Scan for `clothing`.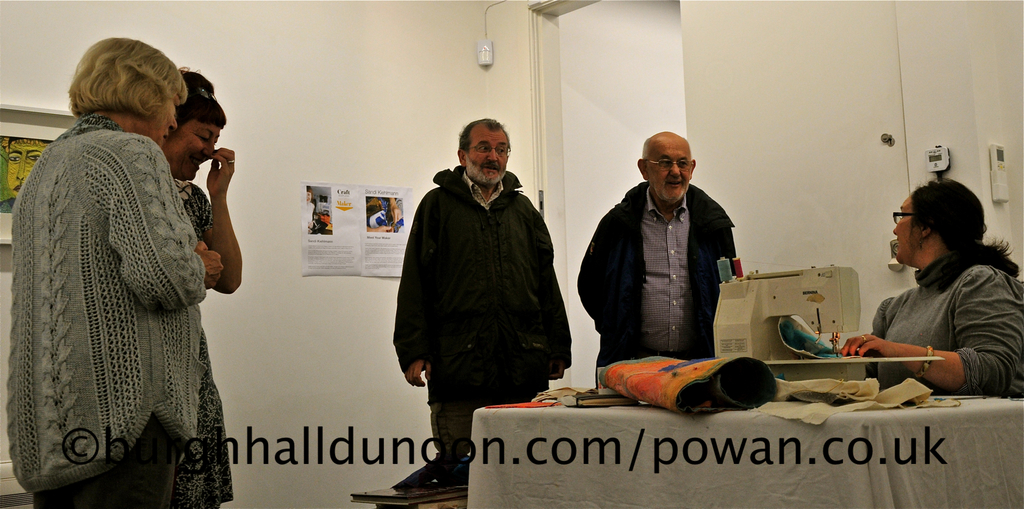
Scan result: select_region(180, 181, 236, 508).
